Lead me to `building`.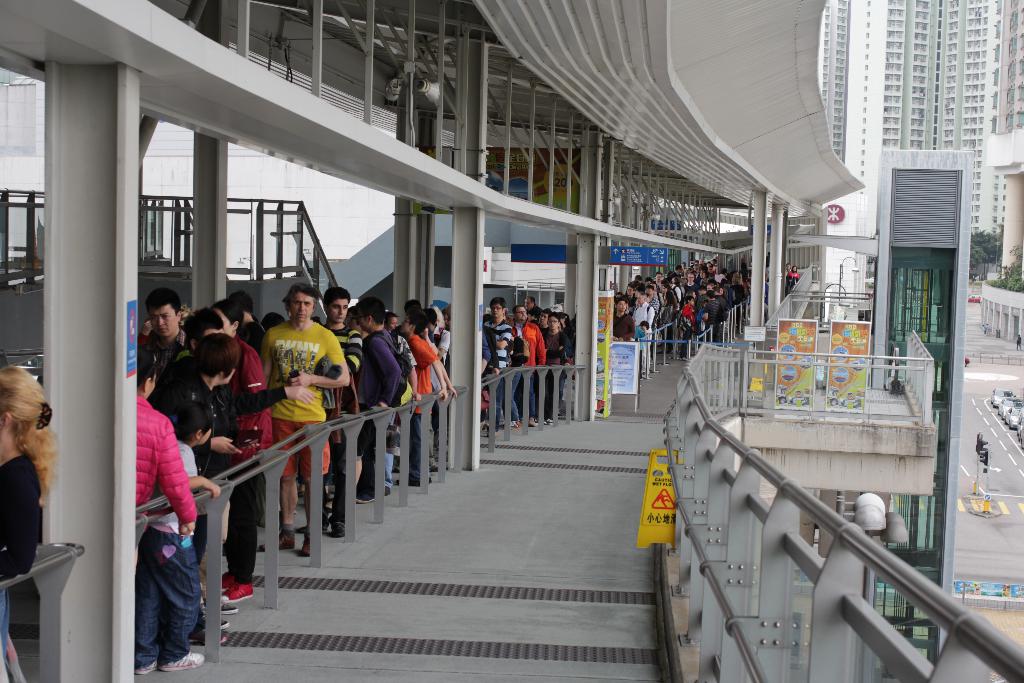
Lead to crop(986, 0, 1023, 282).
